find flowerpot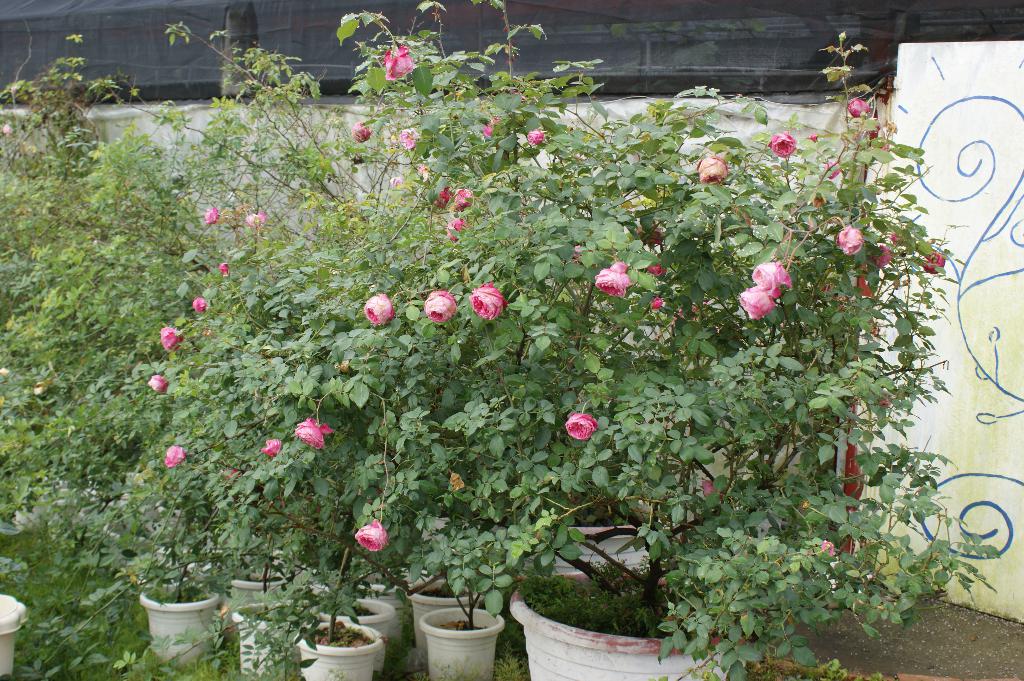
<region>132, 595, 227, 664</region>
